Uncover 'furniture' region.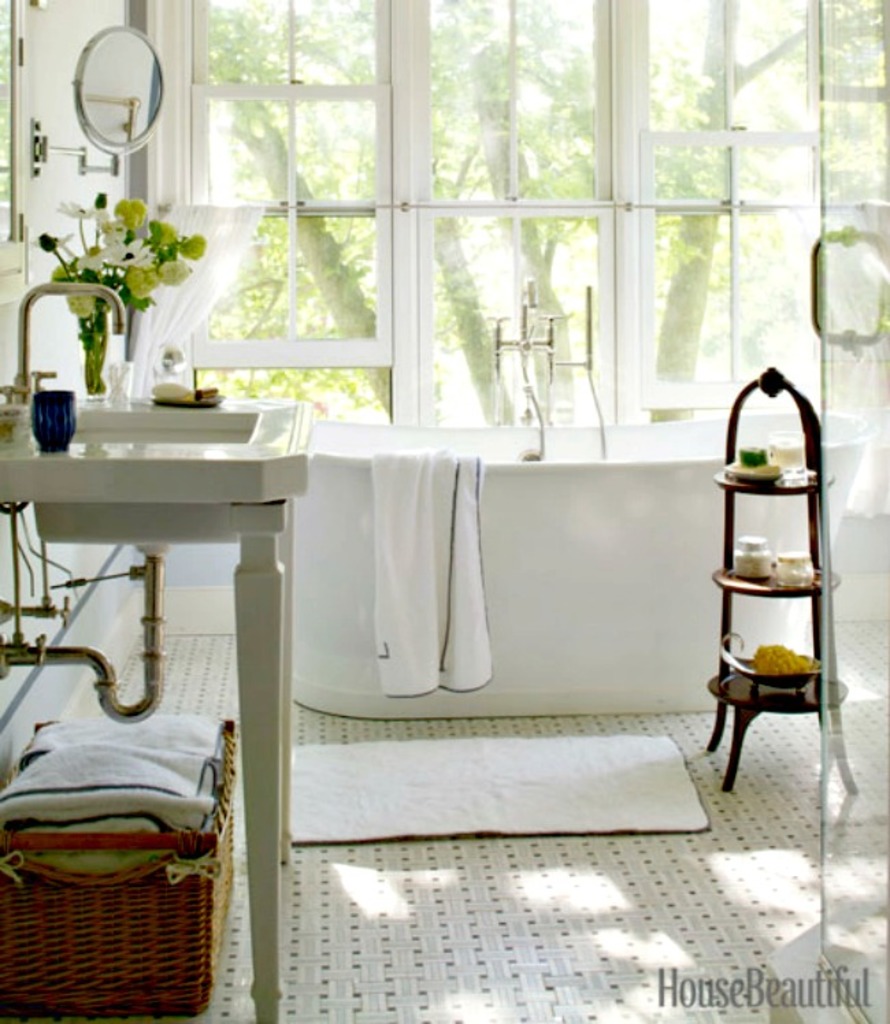
Uncovered: {"left": 0, "top": 387, "right": 311, "bottom": 1017}.
